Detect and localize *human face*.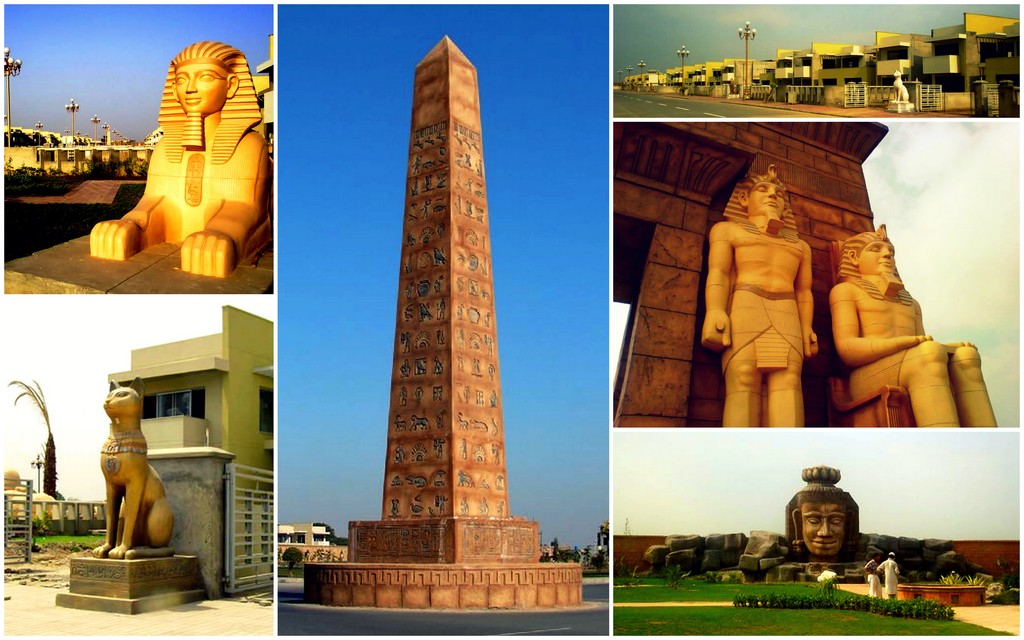
Localized at rect(172, 65, 228, 116).
